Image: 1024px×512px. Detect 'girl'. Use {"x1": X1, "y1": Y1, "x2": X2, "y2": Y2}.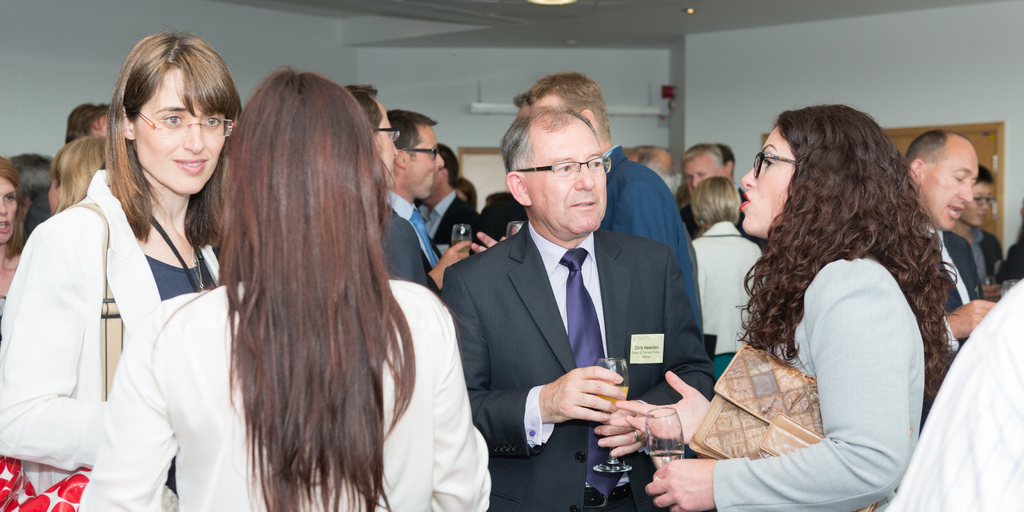
{"x1": 0, "y1": 36, "x2": 246, "y2": 509}.
